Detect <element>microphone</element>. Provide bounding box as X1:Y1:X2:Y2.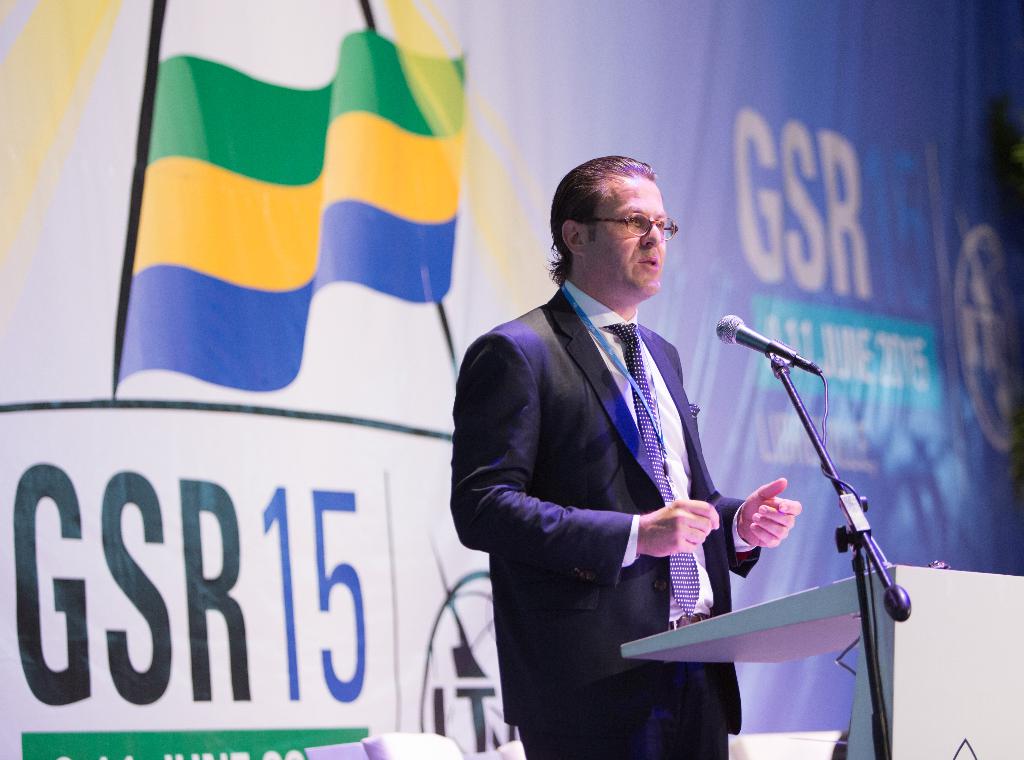
712:322:832:387.
